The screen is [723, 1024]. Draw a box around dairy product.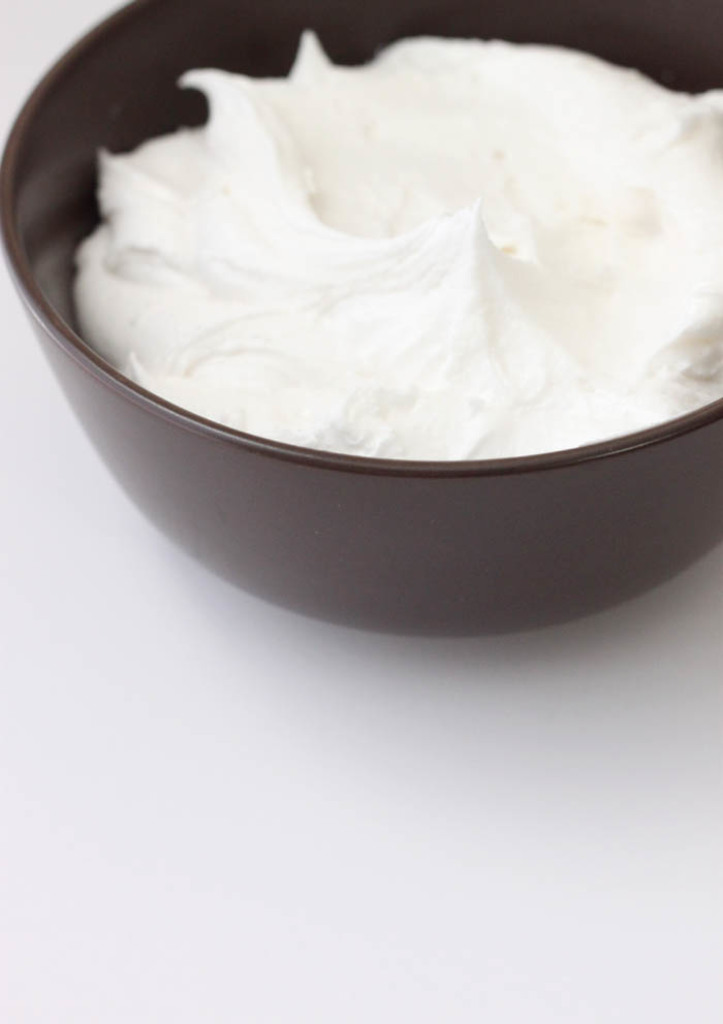
[x1=72, y1=29, x2=722, y2=473].
